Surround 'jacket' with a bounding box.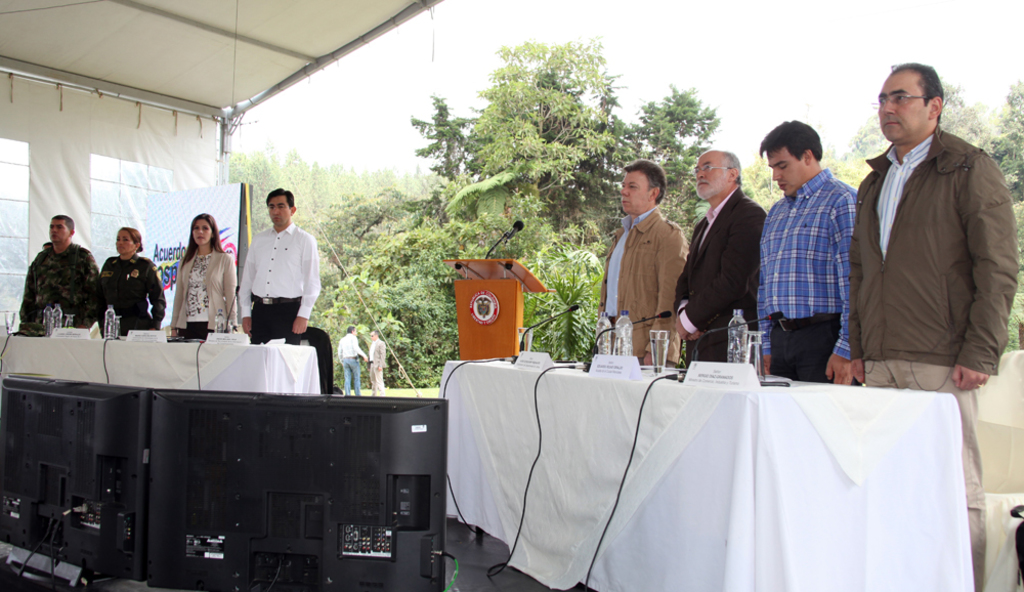
bbox=[848, 120, 1021, 373].
